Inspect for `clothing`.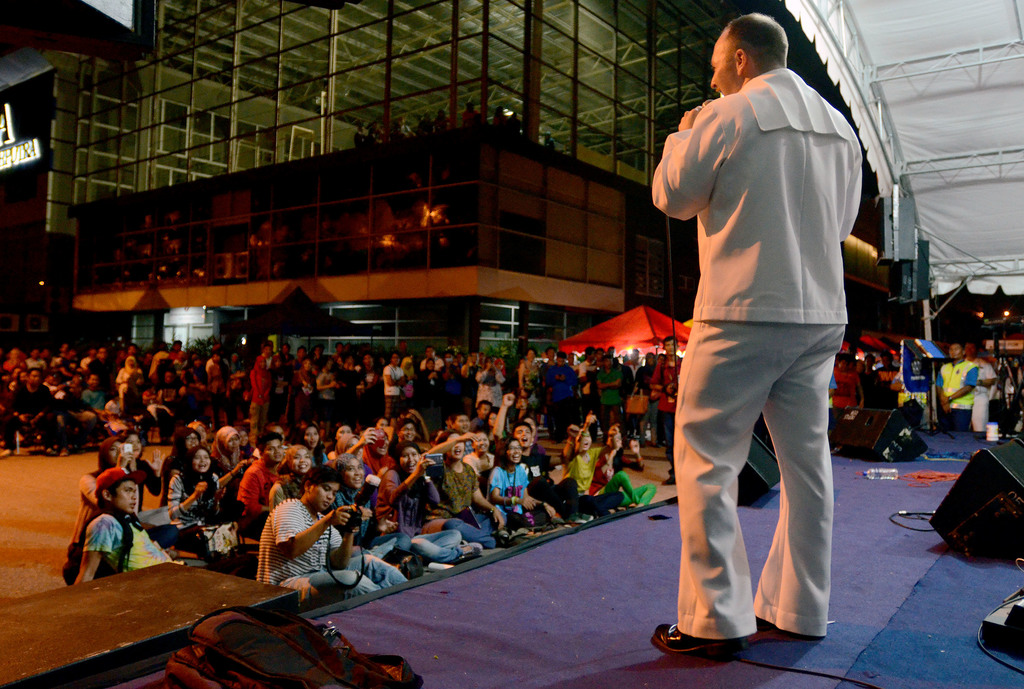
Inspection: <region>6, 376, 53, 449</region>.
